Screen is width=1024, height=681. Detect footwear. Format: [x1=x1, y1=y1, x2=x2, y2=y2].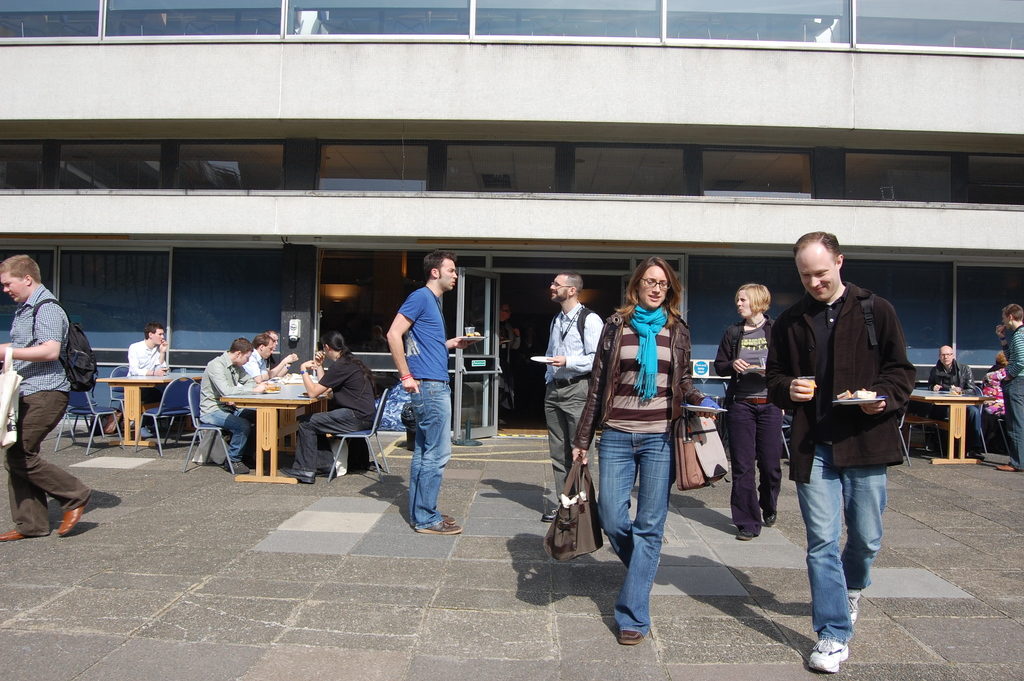
[x1=739, y1=534, x2=754, y2=546].
